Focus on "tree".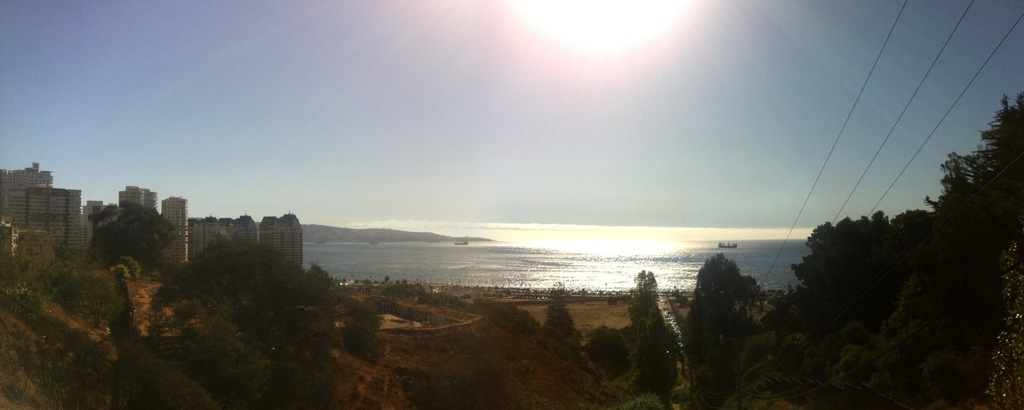
Focused at bbox=(538, 286, 589, 353).
